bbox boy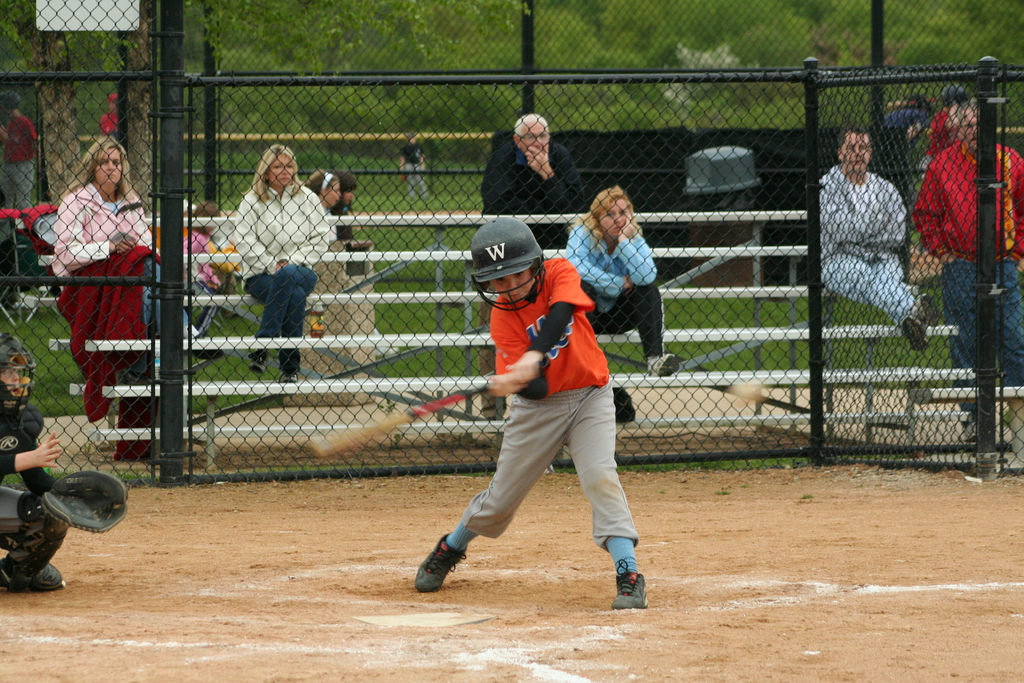
pyautogui.locateOnScreen(404, 193, 665, 597)
